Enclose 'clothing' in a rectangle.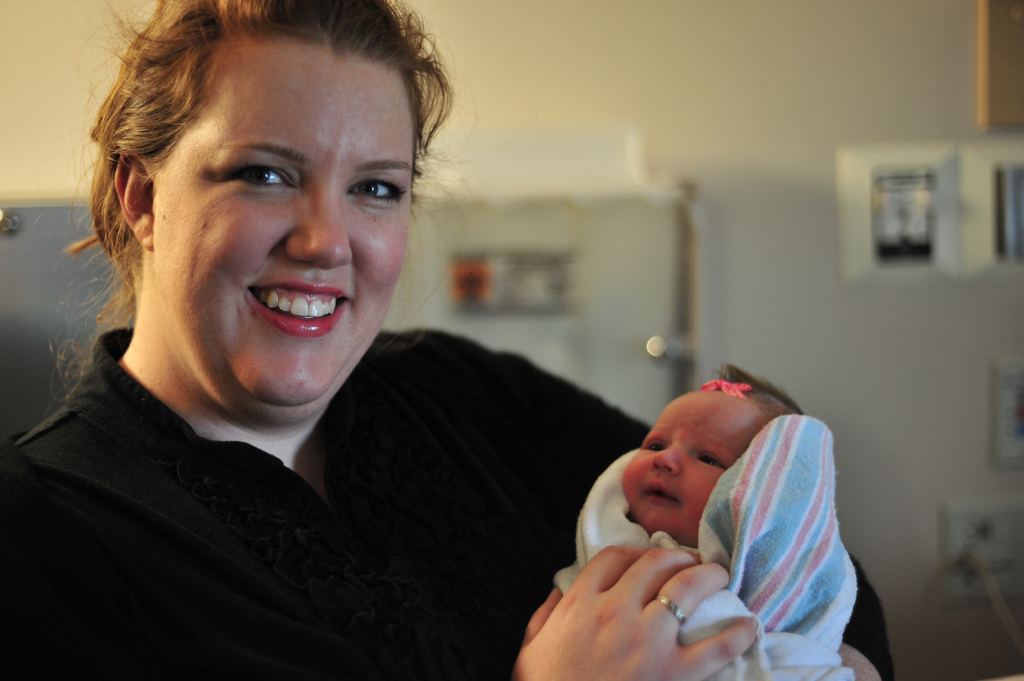
{"left": 564, "top": 377, "right": 873, "bottom": 680}.
